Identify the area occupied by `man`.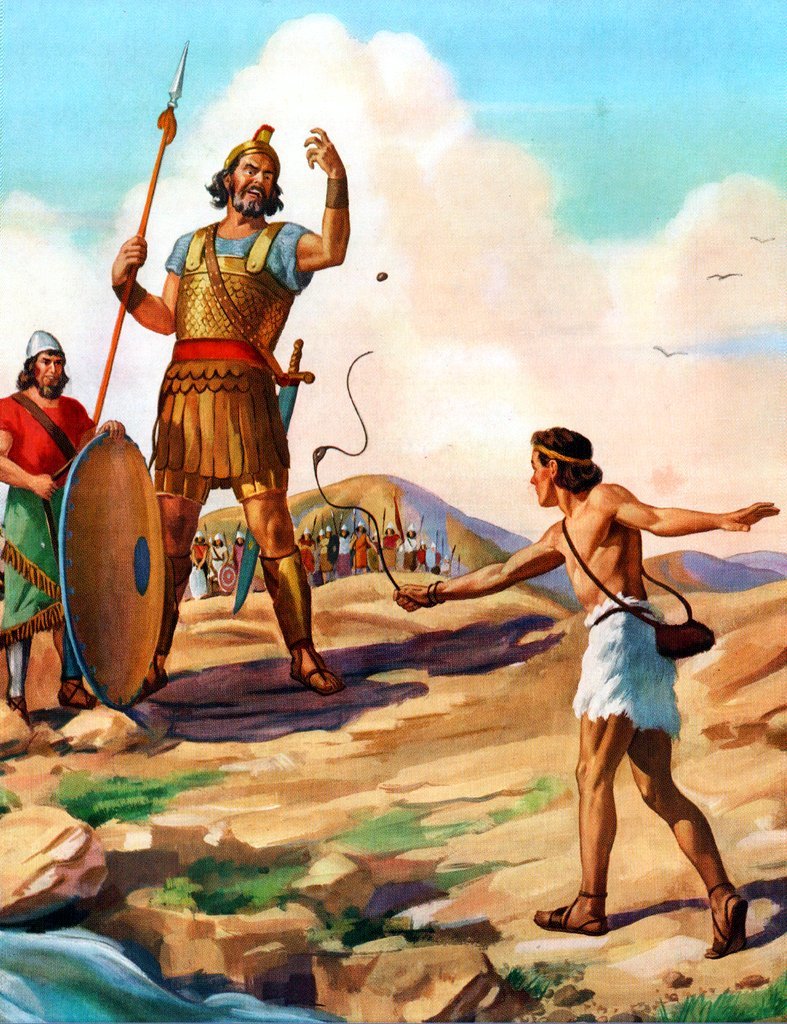
Area: 335, 522, 356, 573.
